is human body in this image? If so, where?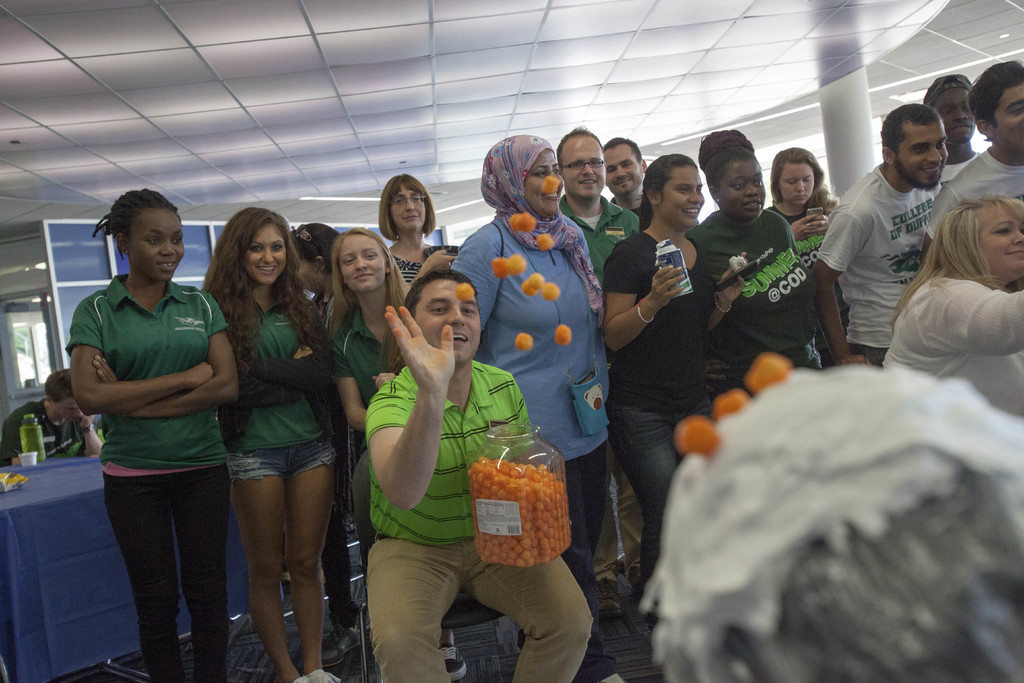
Yes, at [196,208,349,678].
